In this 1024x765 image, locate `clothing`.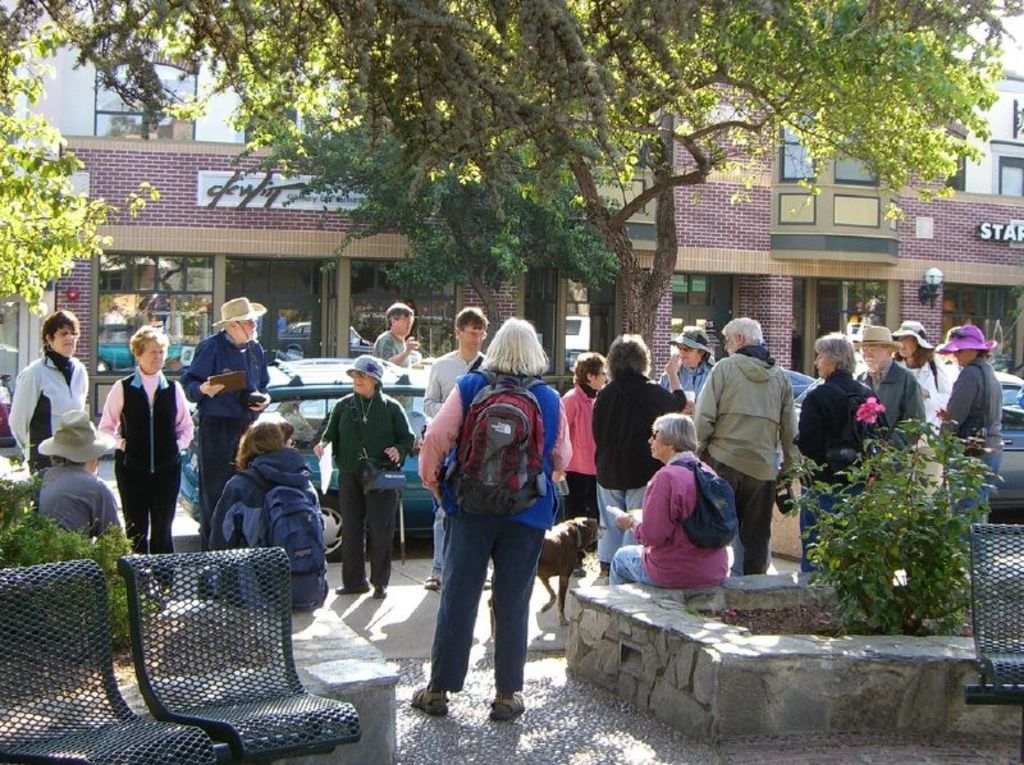
Bounding box: rect(206, 439, 300, 597).
